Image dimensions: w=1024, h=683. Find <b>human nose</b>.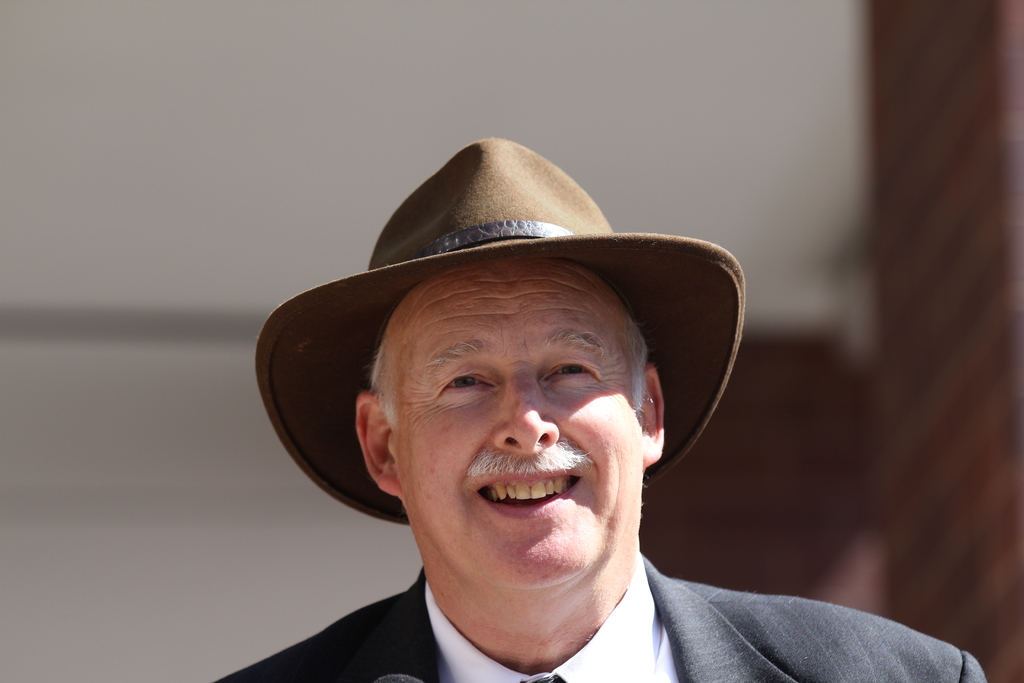
detection(488, 372, 564, 451).
